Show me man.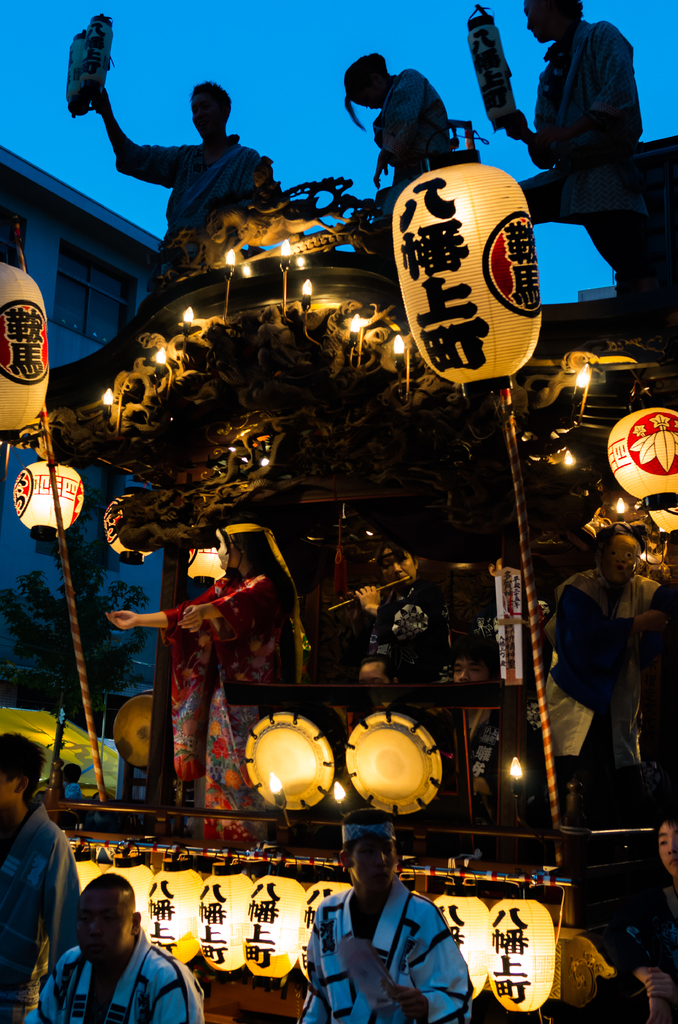
man is here: rect(25, 858, 215, 1022).
